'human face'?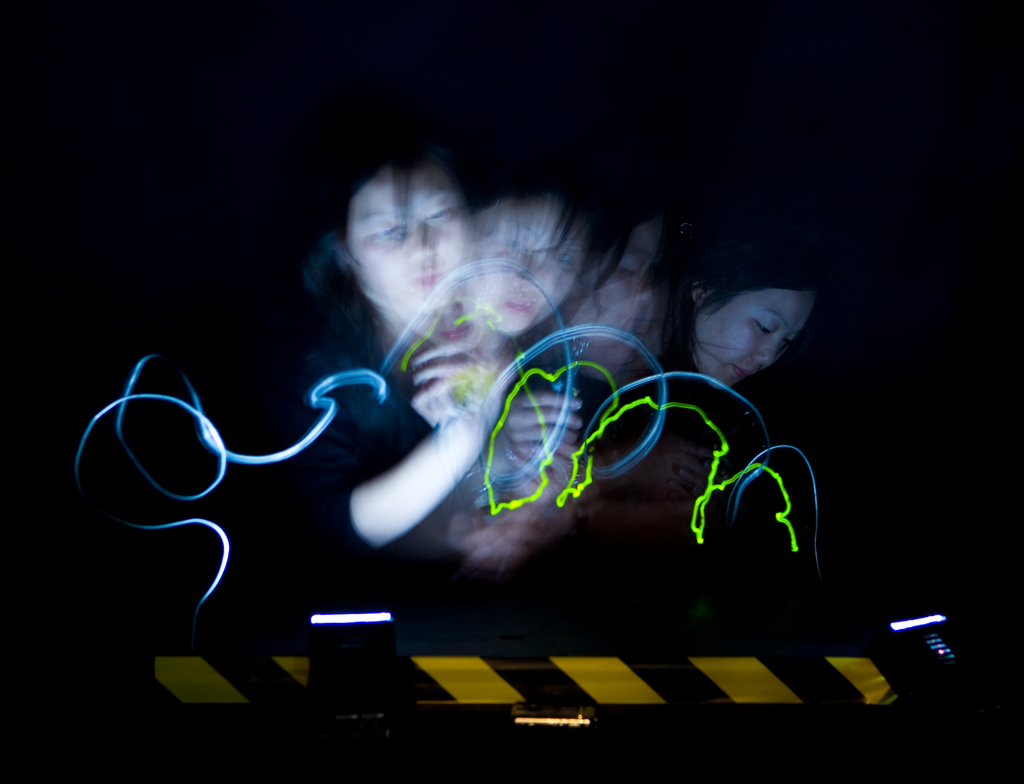
box(476, 197, 580, 327)
